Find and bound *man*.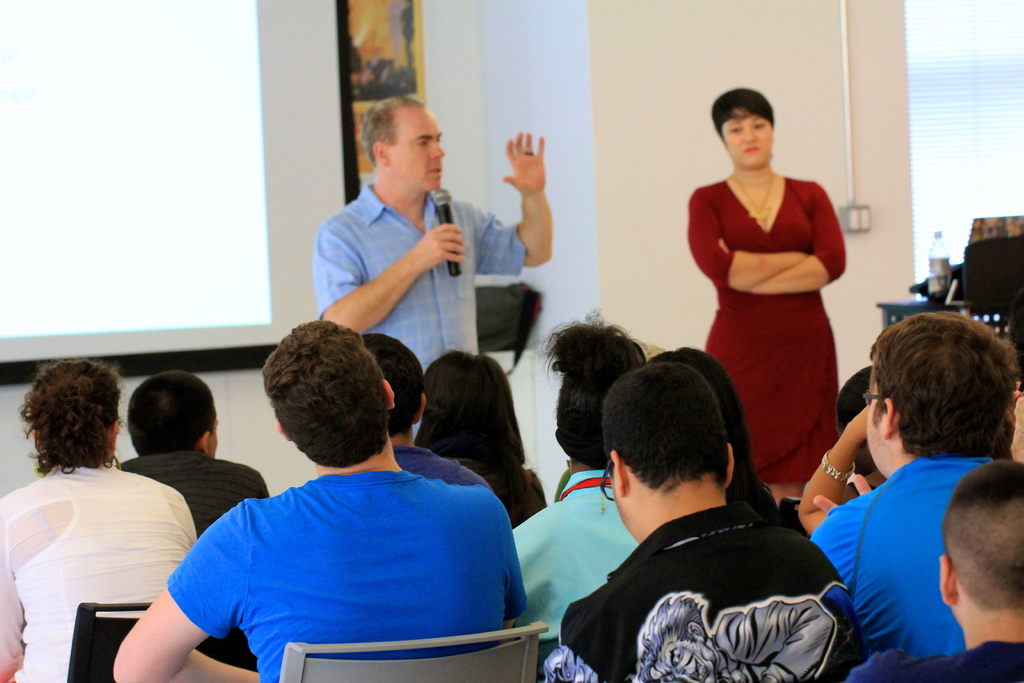
Bound: bbox=[316, 97, 557, 444].
